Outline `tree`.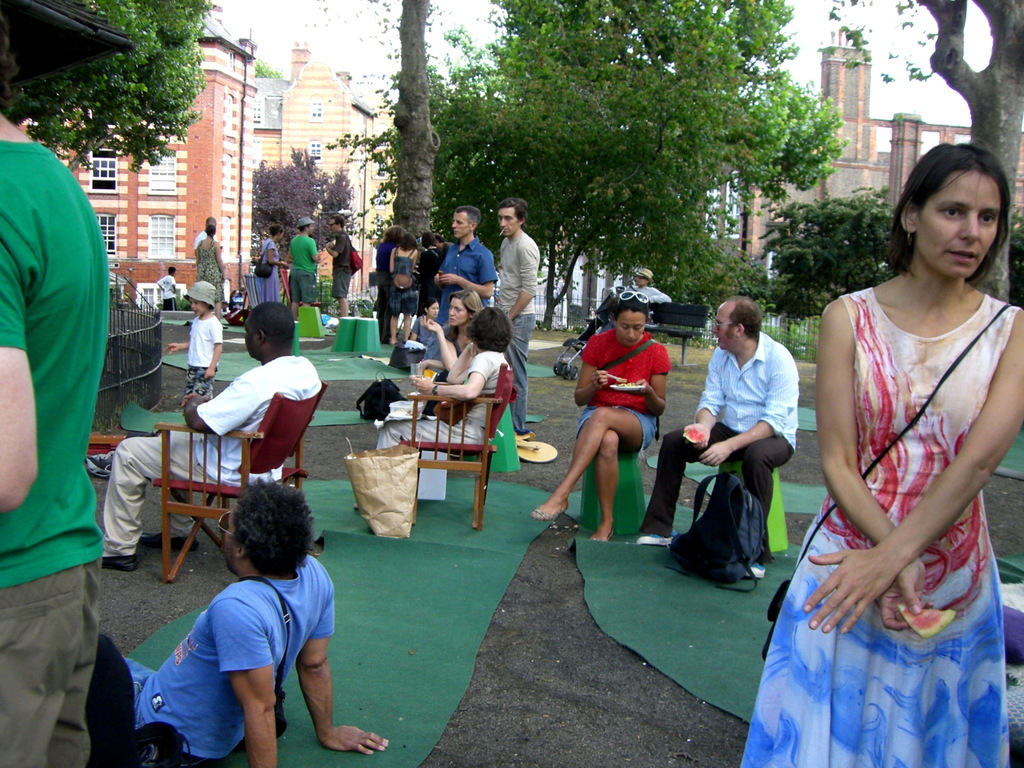
Outline: bbox=(248, 53, 281, 83).
